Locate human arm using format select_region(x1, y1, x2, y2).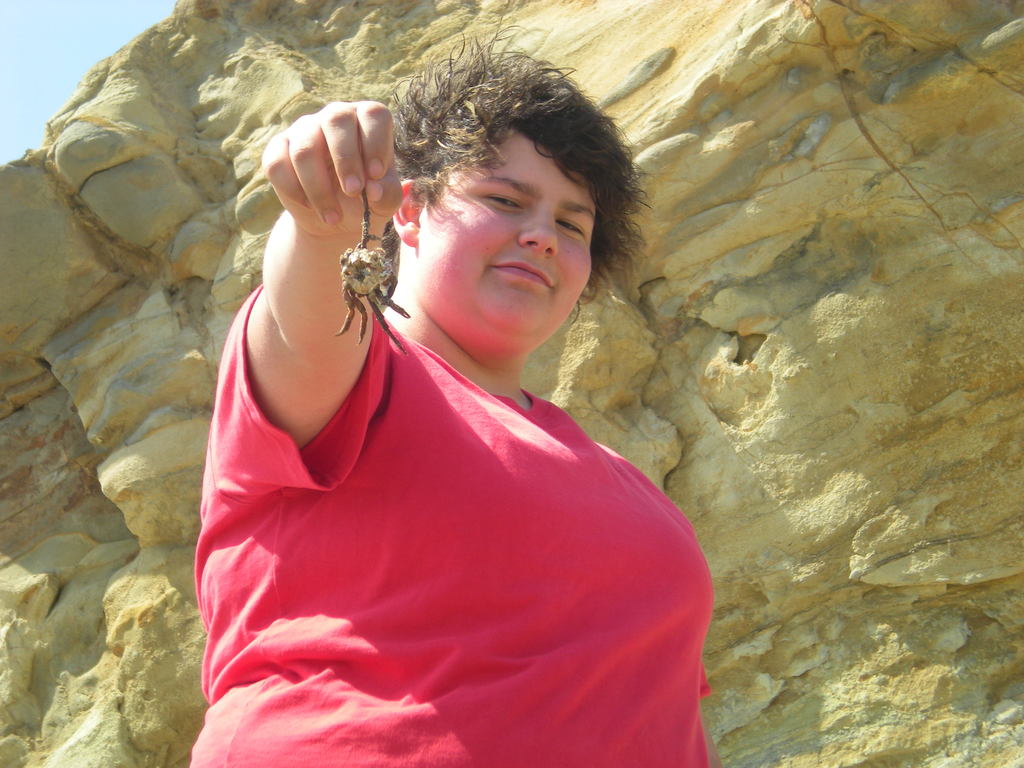
select_region(216, 93, 422, 538).
